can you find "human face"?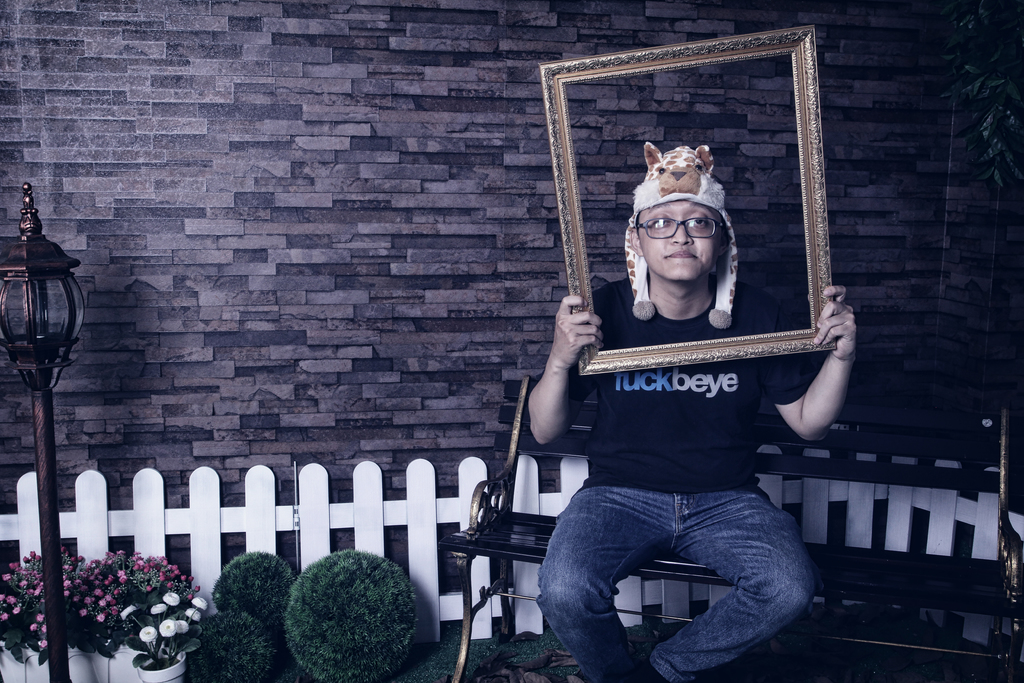
Yes, bounding box: [x1=638, y1=199, x2=722, y2=281].
